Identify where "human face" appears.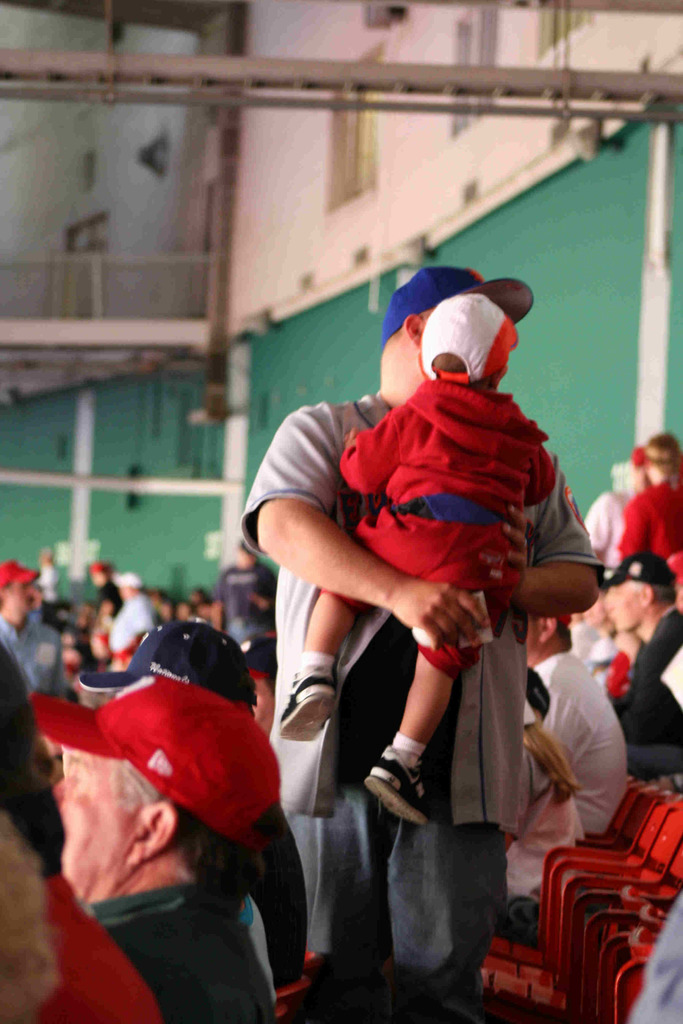
Appears at pyautogui.locateOnScreen(600, 575, 647, 636).
